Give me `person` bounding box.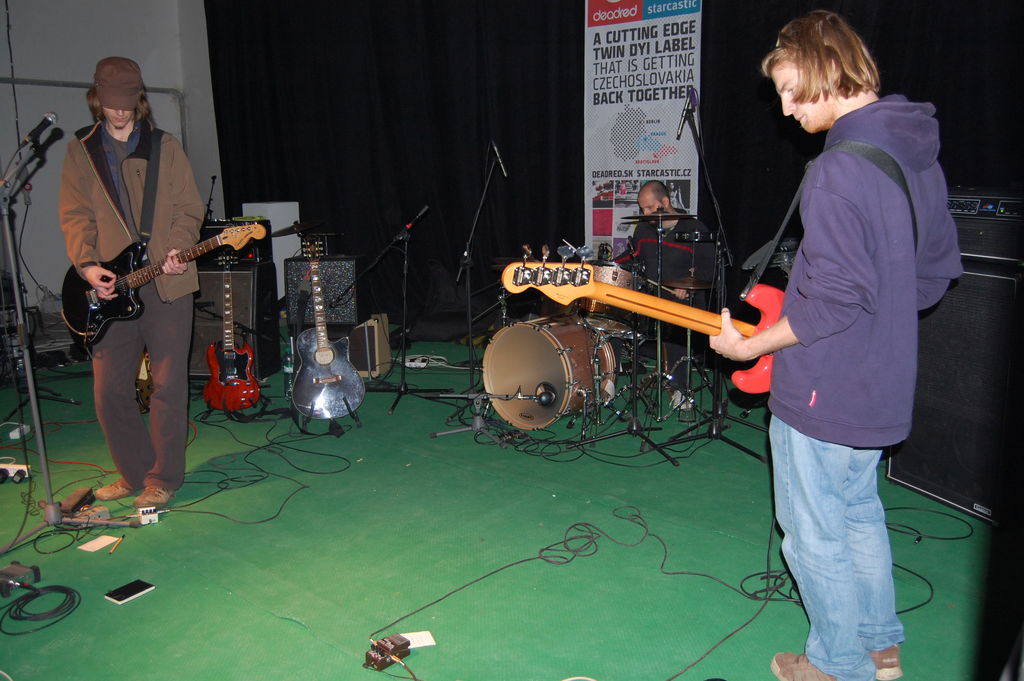
[56,50,205,518].
